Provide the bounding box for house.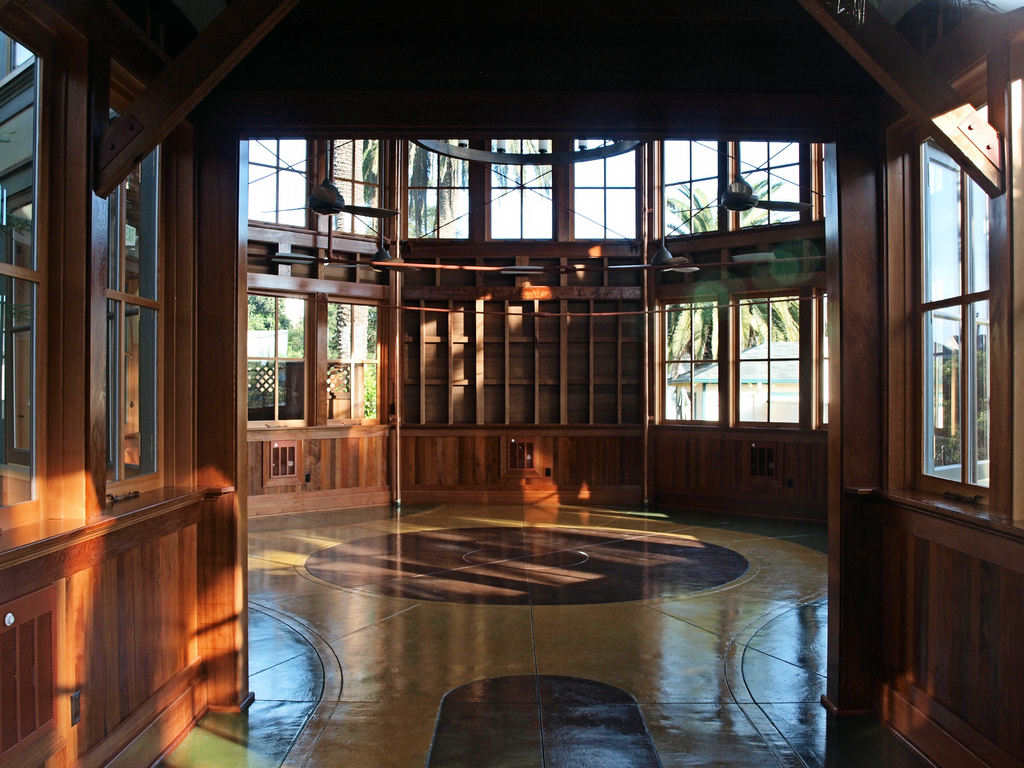
bbox=(673, 328, 828, 424).
